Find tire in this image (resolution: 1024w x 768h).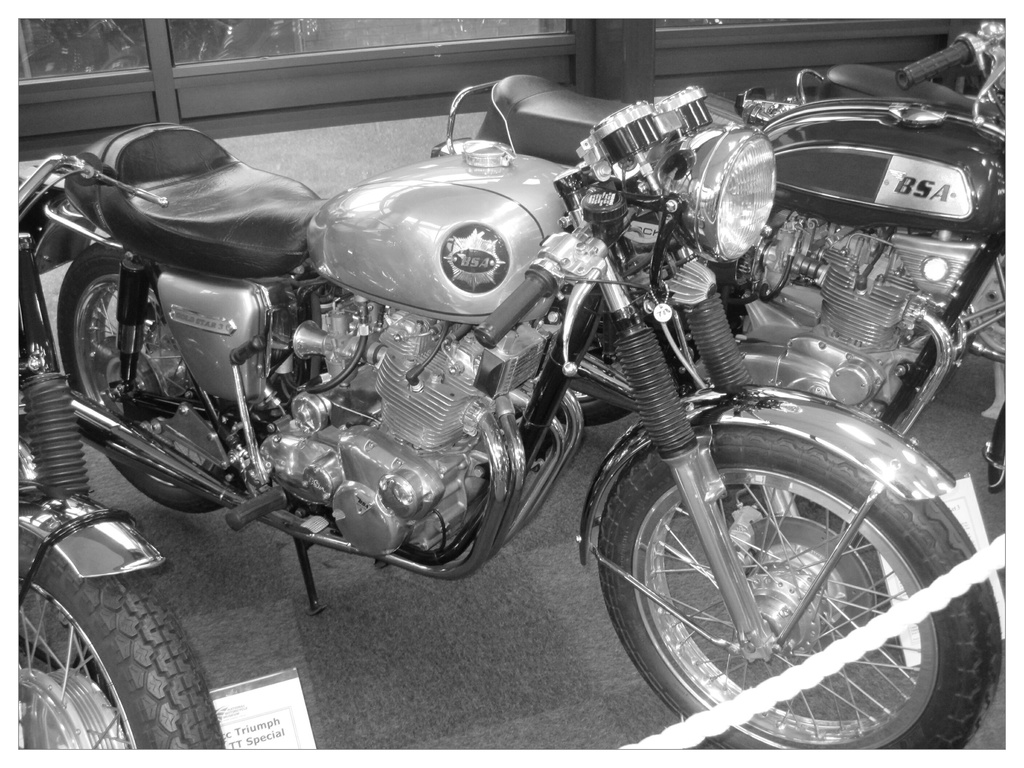
x1=595 y1=424 x2=999 y2=757.
